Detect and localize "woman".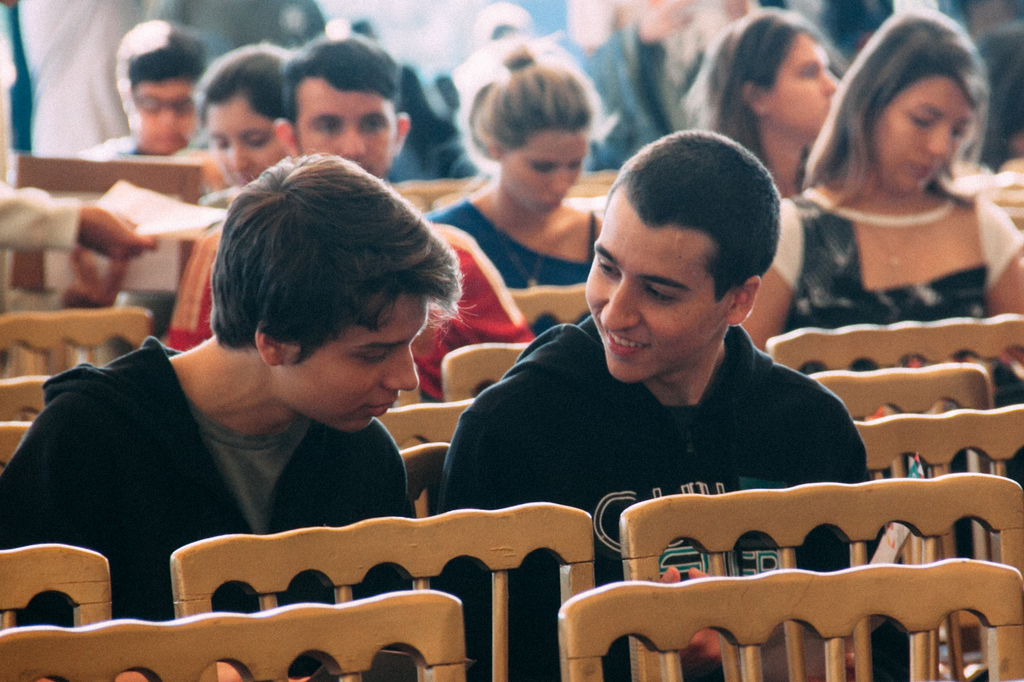
Localized at 739, 0, 1023, 370.
